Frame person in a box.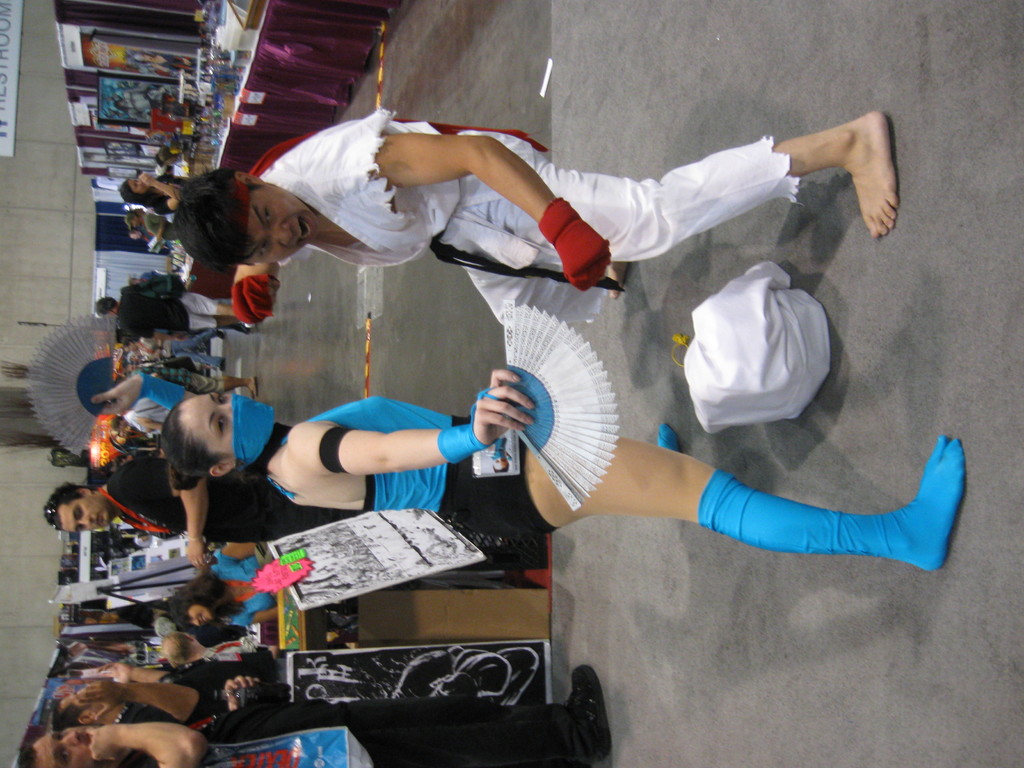
{"left": 50, "top": 643, "right": 302, "bottom": 724}.
